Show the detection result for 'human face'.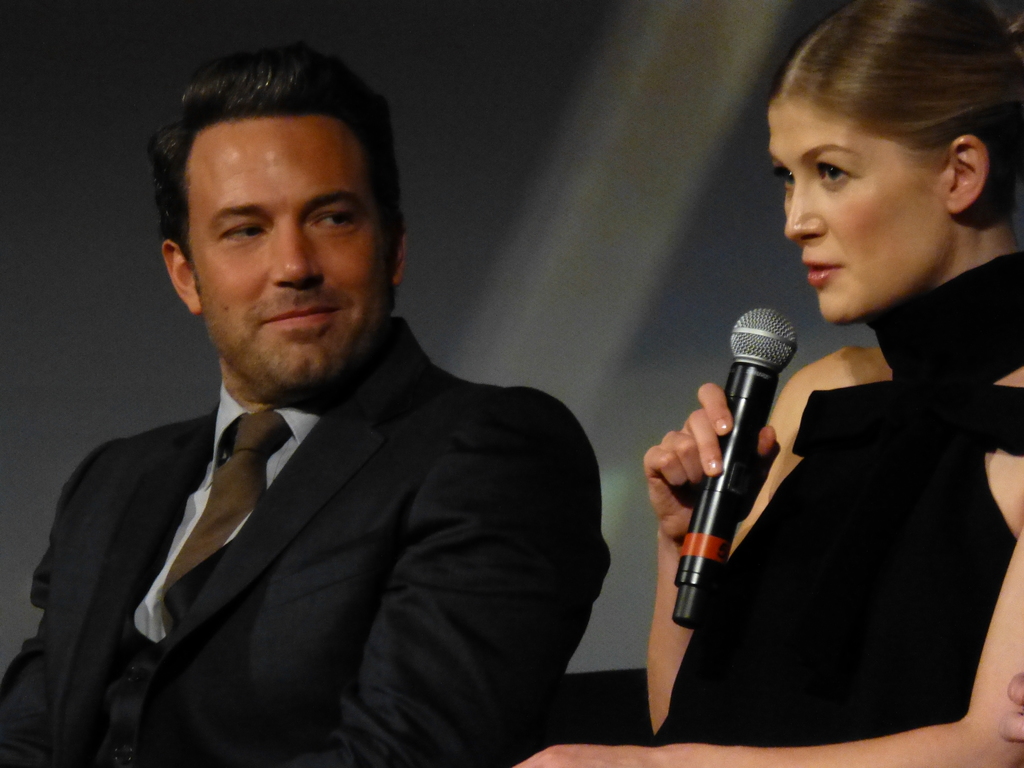
181:98:386:365.
